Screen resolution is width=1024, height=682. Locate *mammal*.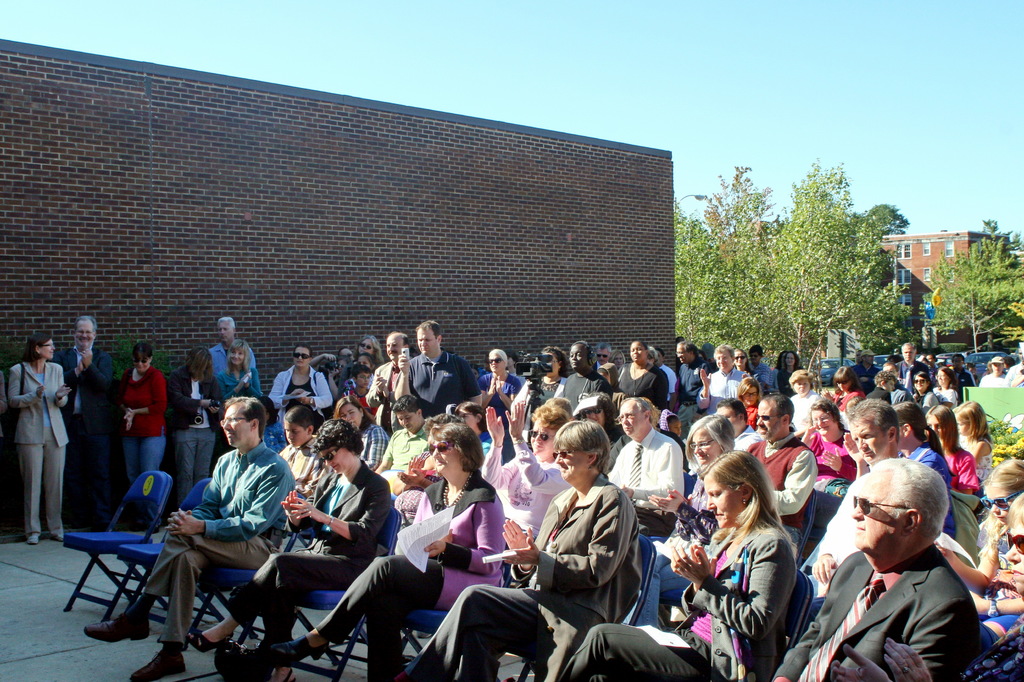
bbox=[798, 450, 1003, 673].
